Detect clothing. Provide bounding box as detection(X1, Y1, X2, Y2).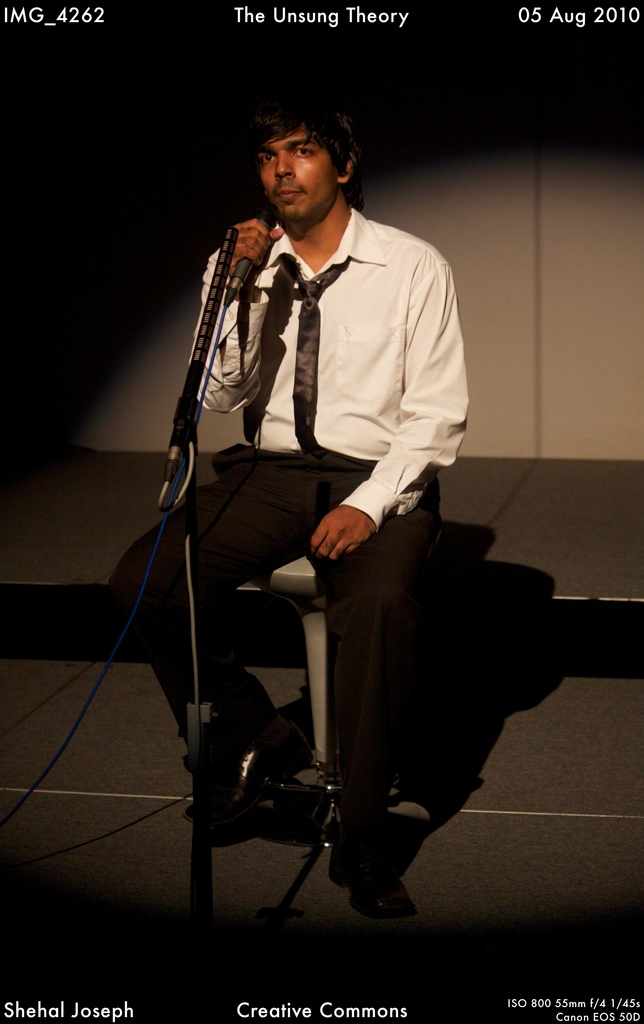
detection(156, 161, 473, 698).
